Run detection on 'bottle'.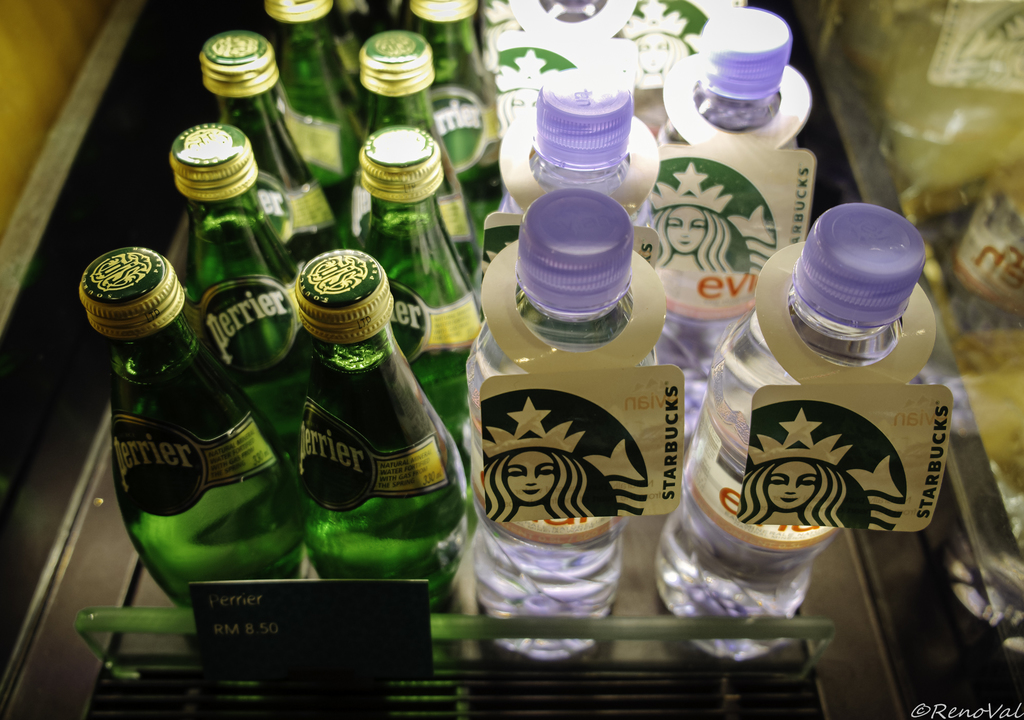
Result: box=[945, 160, 1023, 333].
